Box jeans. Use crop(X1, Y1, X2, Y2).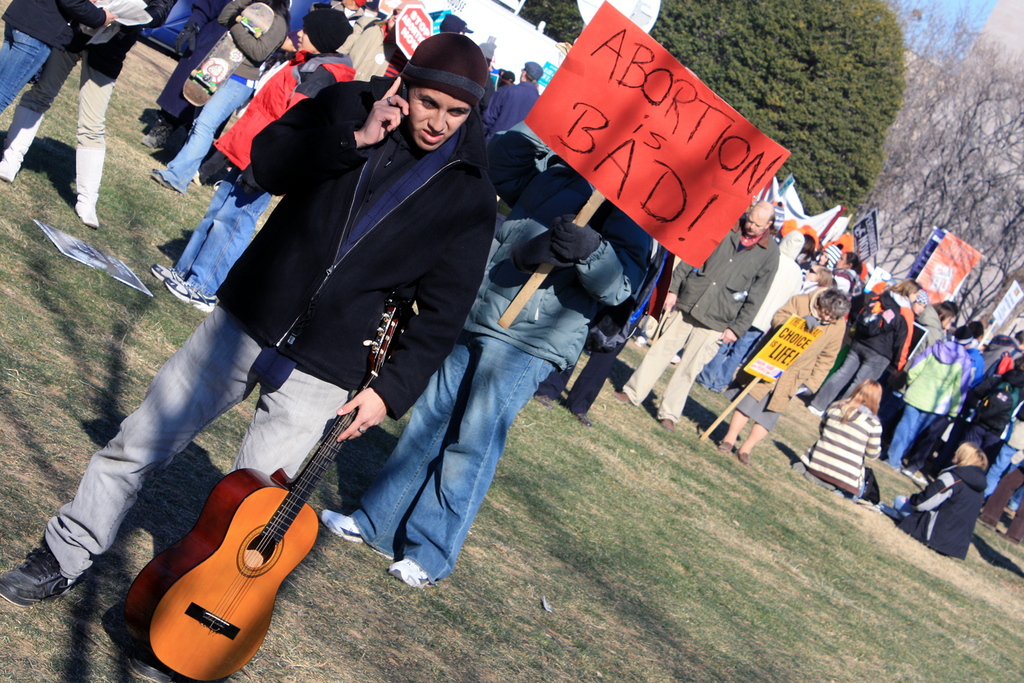
crop(0, 25, 53, 109).
